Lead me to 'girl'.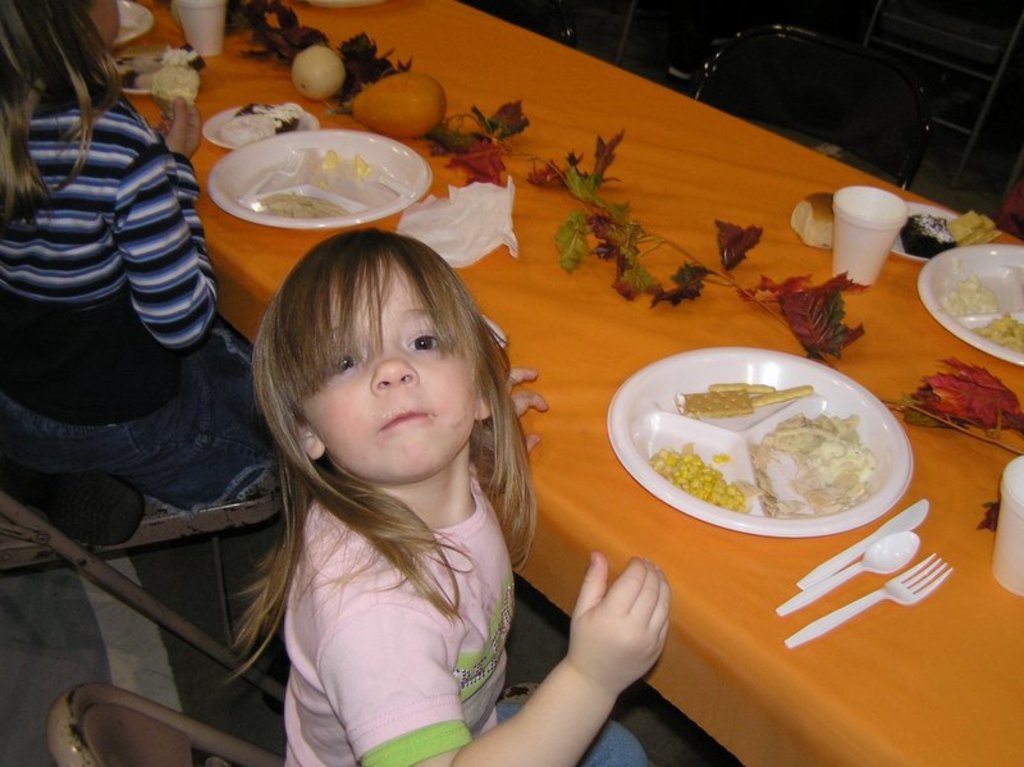
Lead to [x1=195, y1=147, x2=658, y2=766].
